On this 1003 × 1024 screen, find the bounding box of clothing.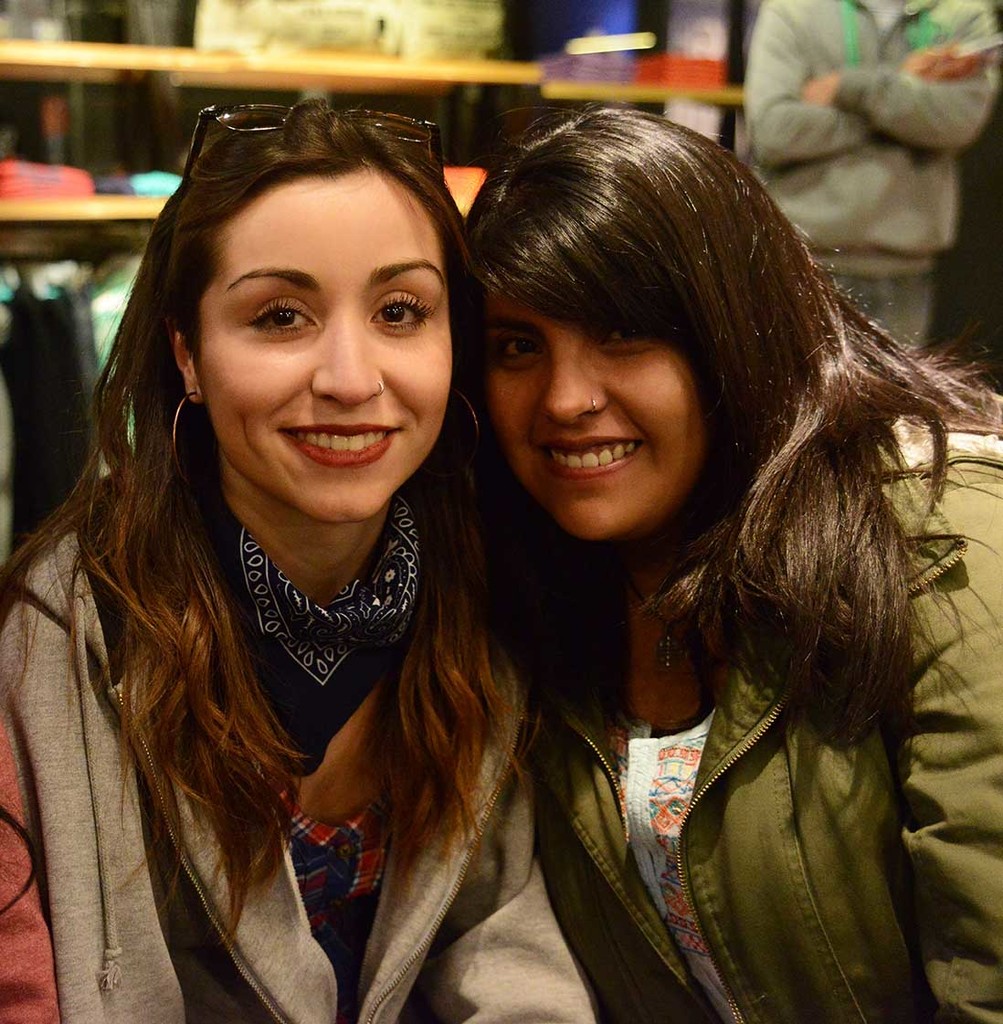
Bounding box: 458:396:975:1008.
